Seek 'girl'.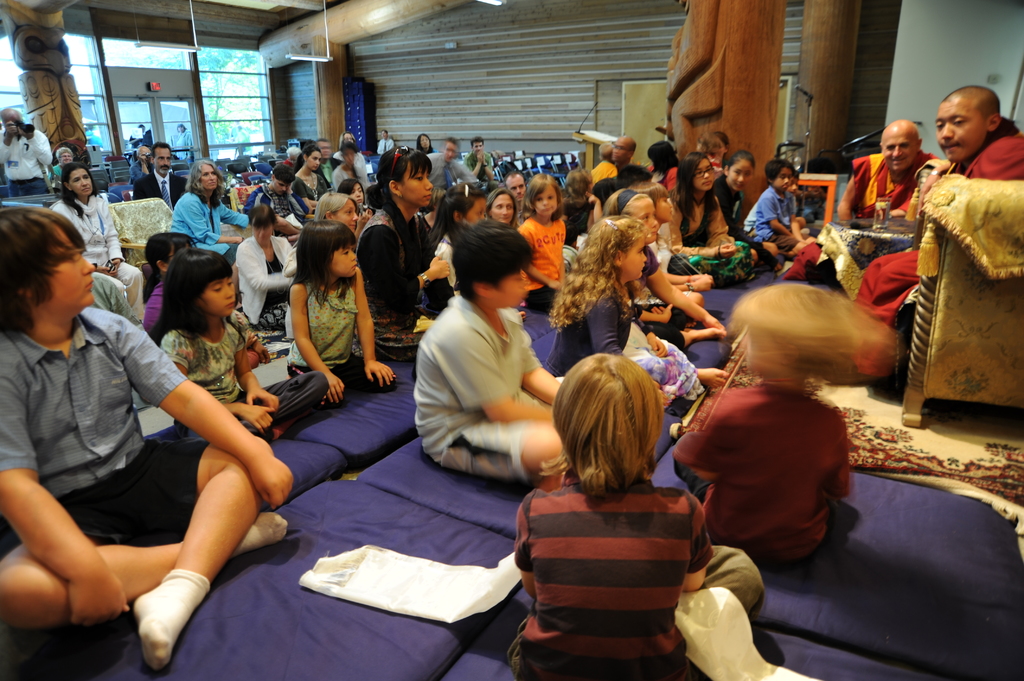
region(431, 184, 489, 293).
